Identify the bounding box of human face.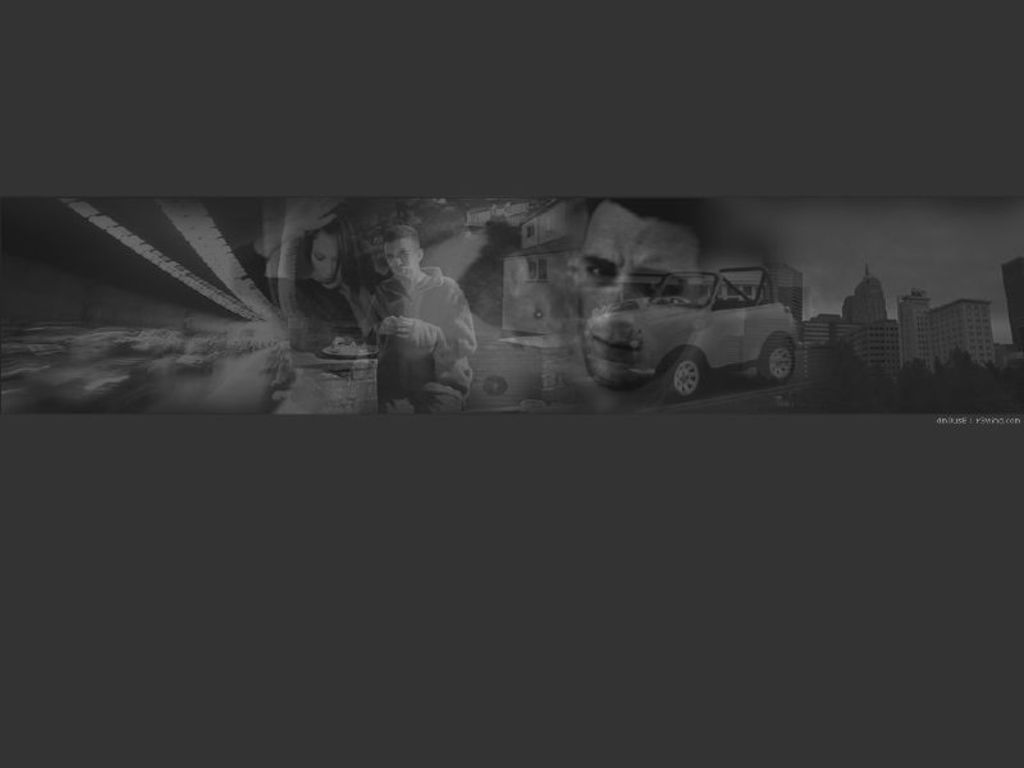
577 198 703 381.
